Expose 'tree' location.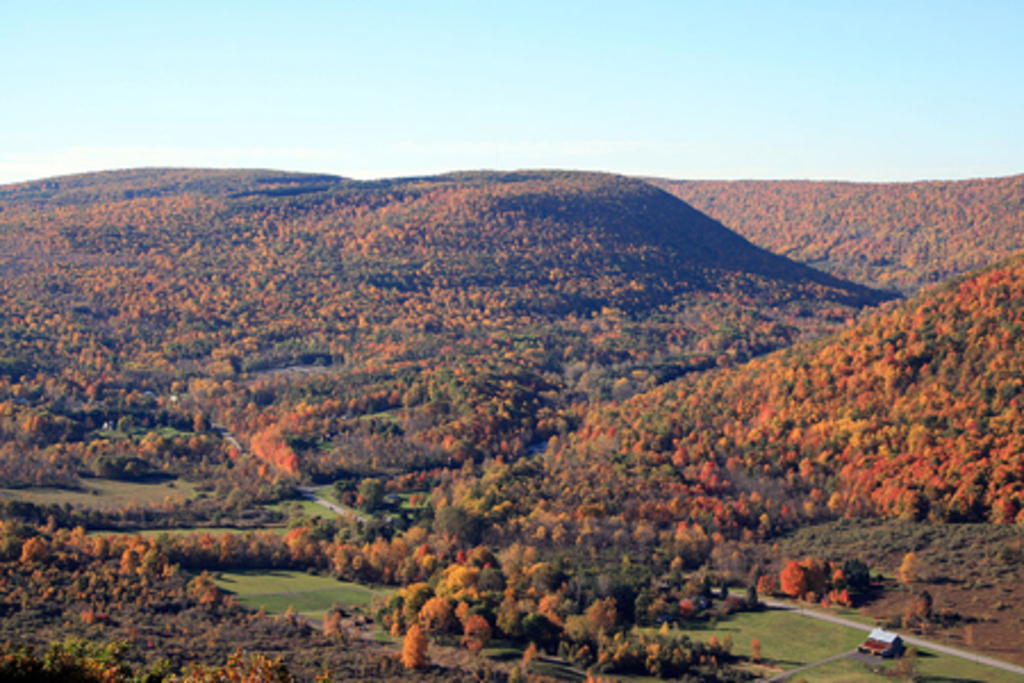
Exposed at bbox=(910, 596, 926, 615).
